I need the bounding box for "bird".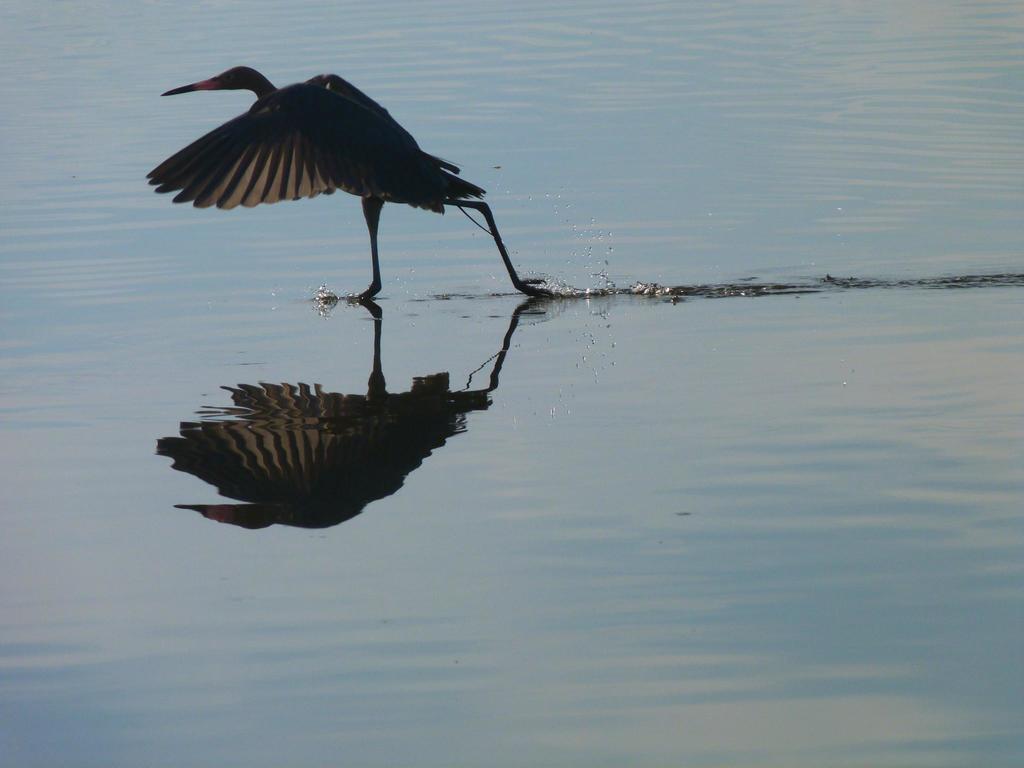
Here it is: crop(159, 75, 493, 334).
